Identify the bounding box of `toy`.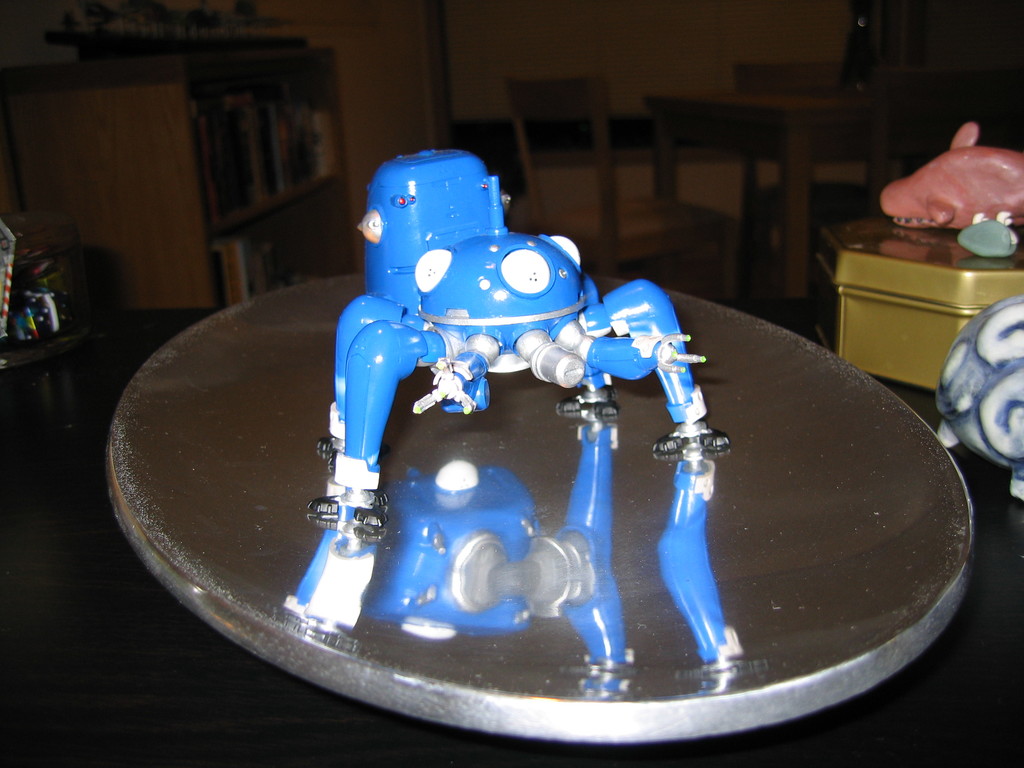
<box>870,120,1023,253</box>.
